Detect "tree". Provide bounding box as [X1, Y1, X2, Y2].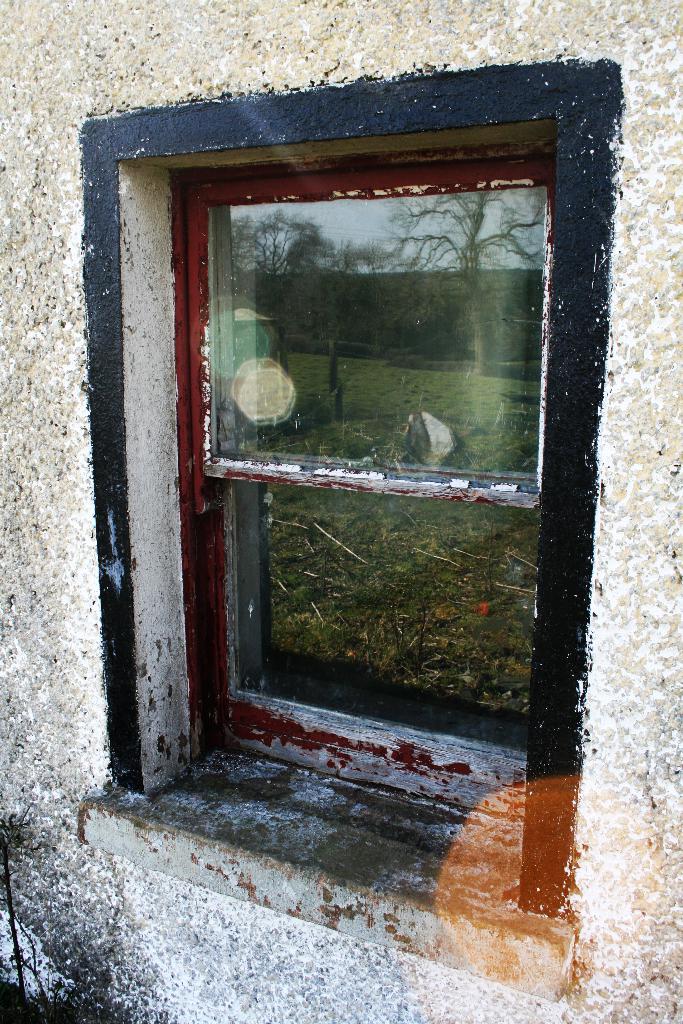
[370, 186, 545, 377].
